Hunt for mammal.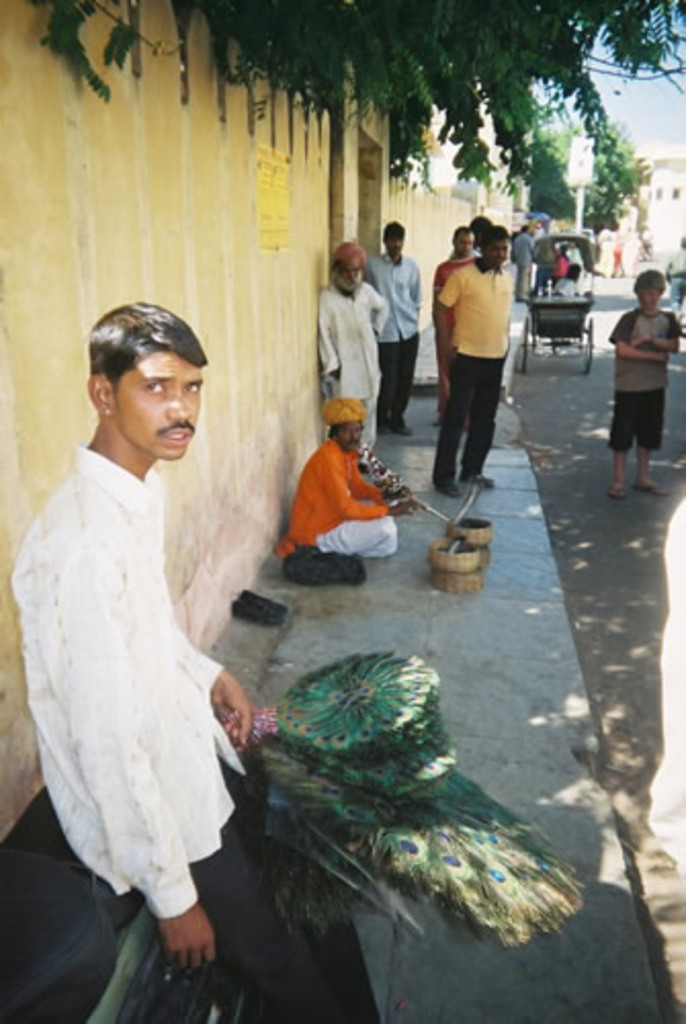
Hunted down at [565, 240, 584, 291].
